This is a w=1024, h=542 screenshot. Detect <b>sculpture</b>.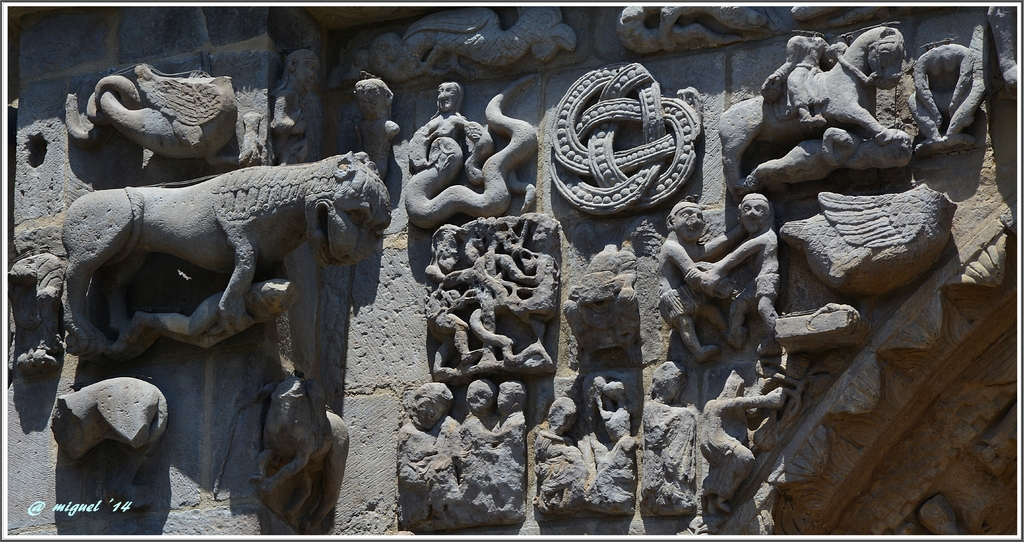
select_region(398, 71, 540, 219).
